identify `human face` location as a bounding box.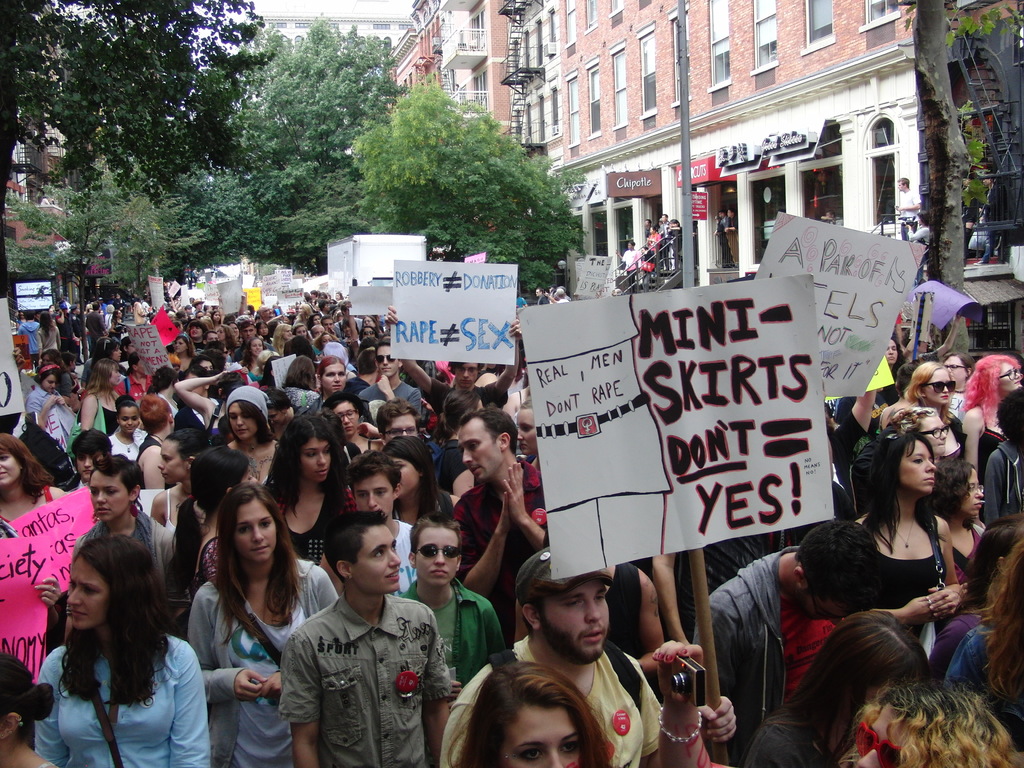
bbox=[90, 468, 140, 524].
